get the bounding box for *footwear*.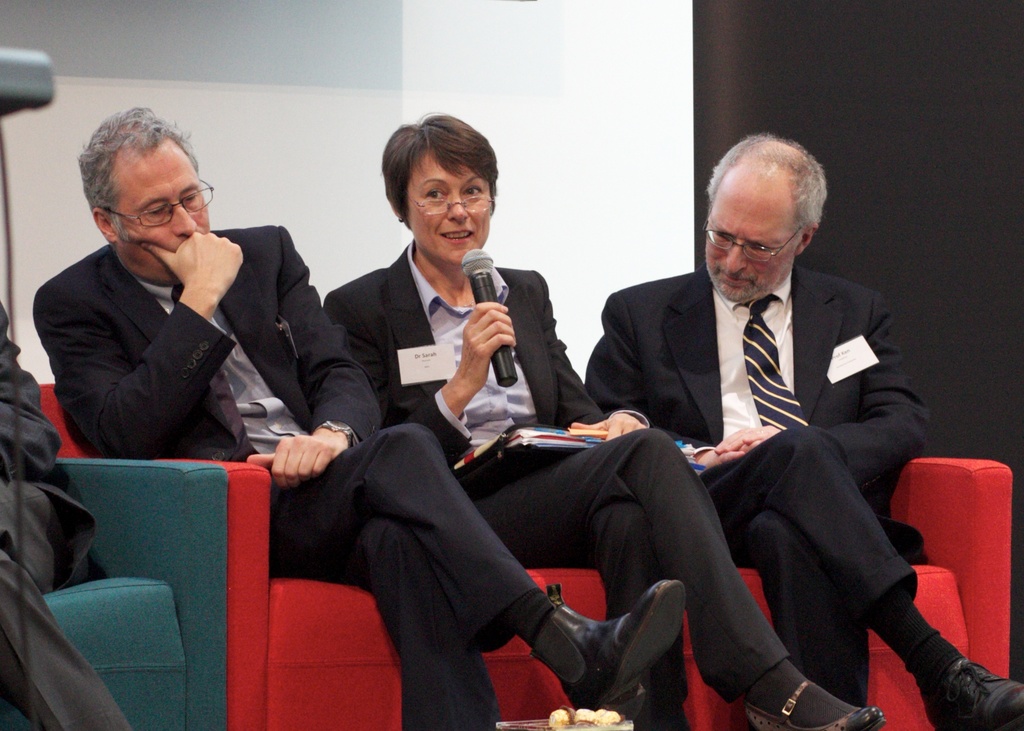
<box>520,584,689,723</box>.
